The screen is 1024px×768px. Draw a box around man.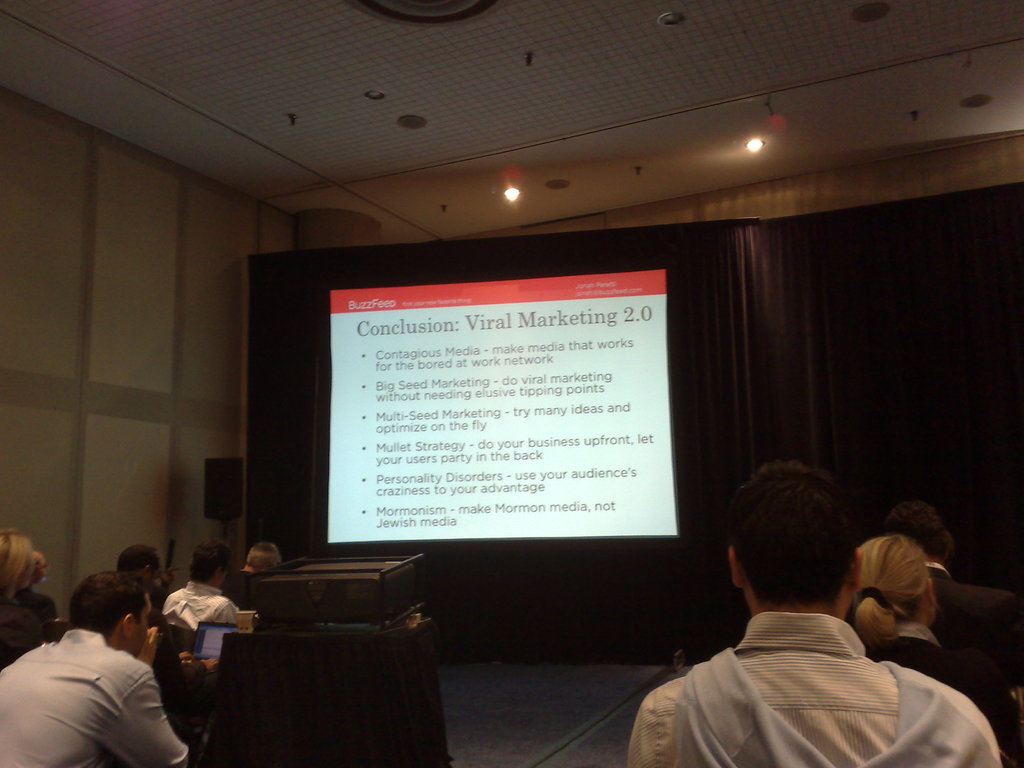
detection(881, 497, 1023, 691).
